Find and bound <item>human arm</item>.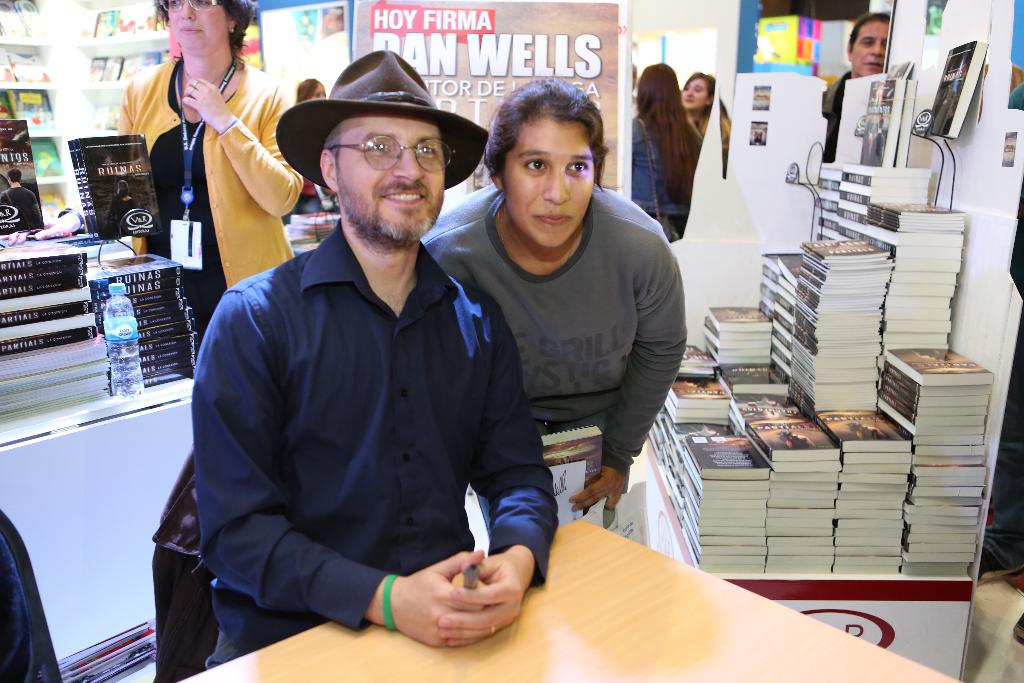
Bound: [563, 236, 692, 516].
